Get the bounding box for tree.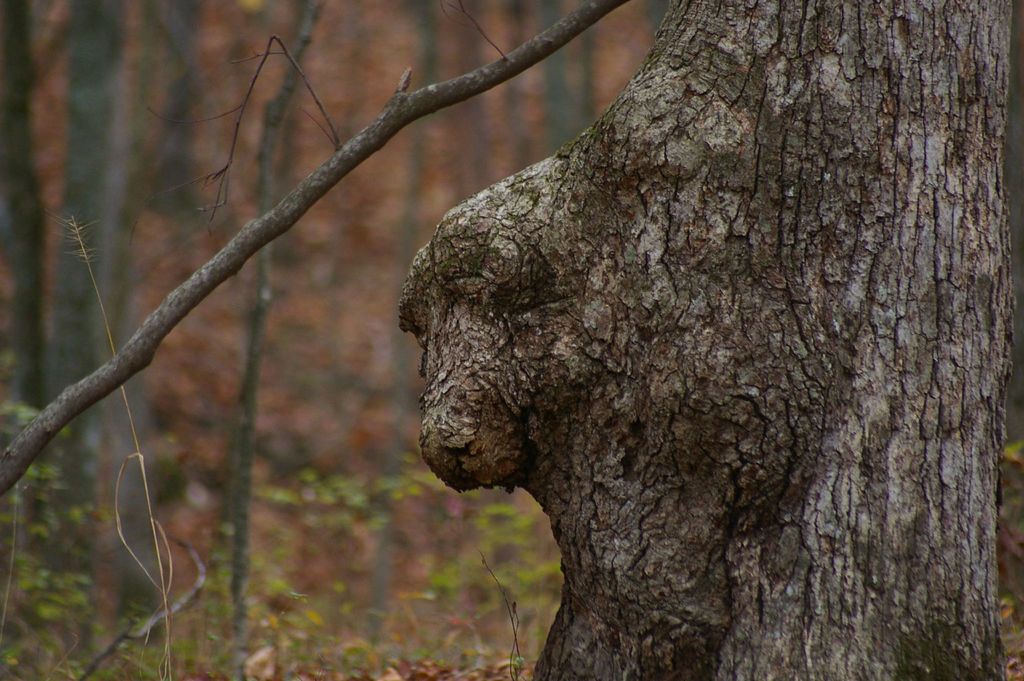
(left=391, top=0, right=1023, bottom=680).
